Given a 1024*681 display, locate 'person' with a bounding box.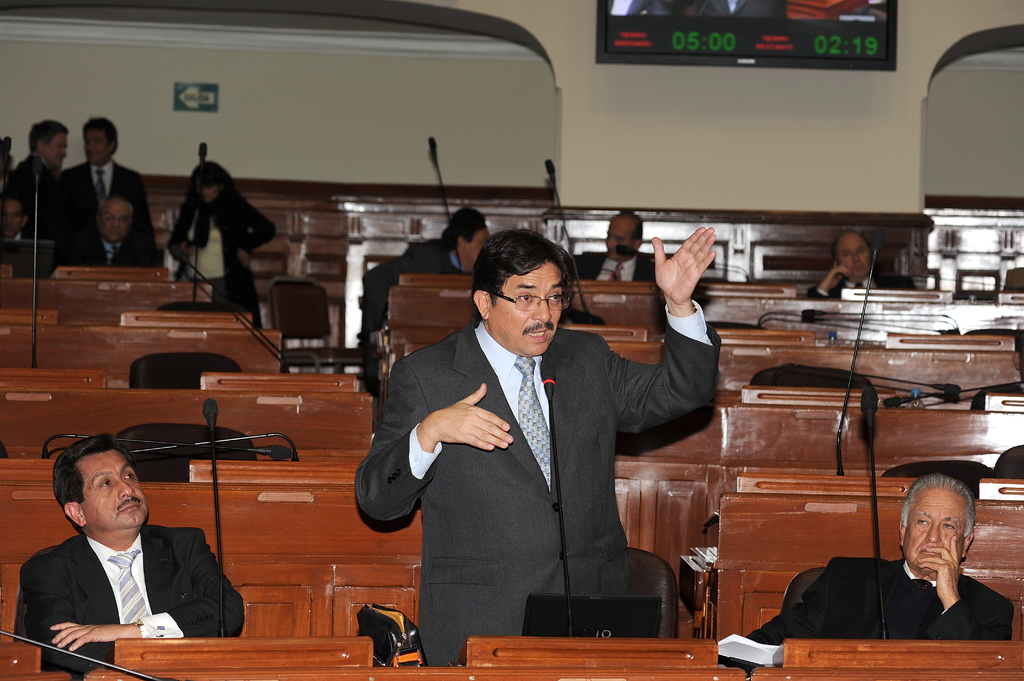
Located: 357/223/714/666.
